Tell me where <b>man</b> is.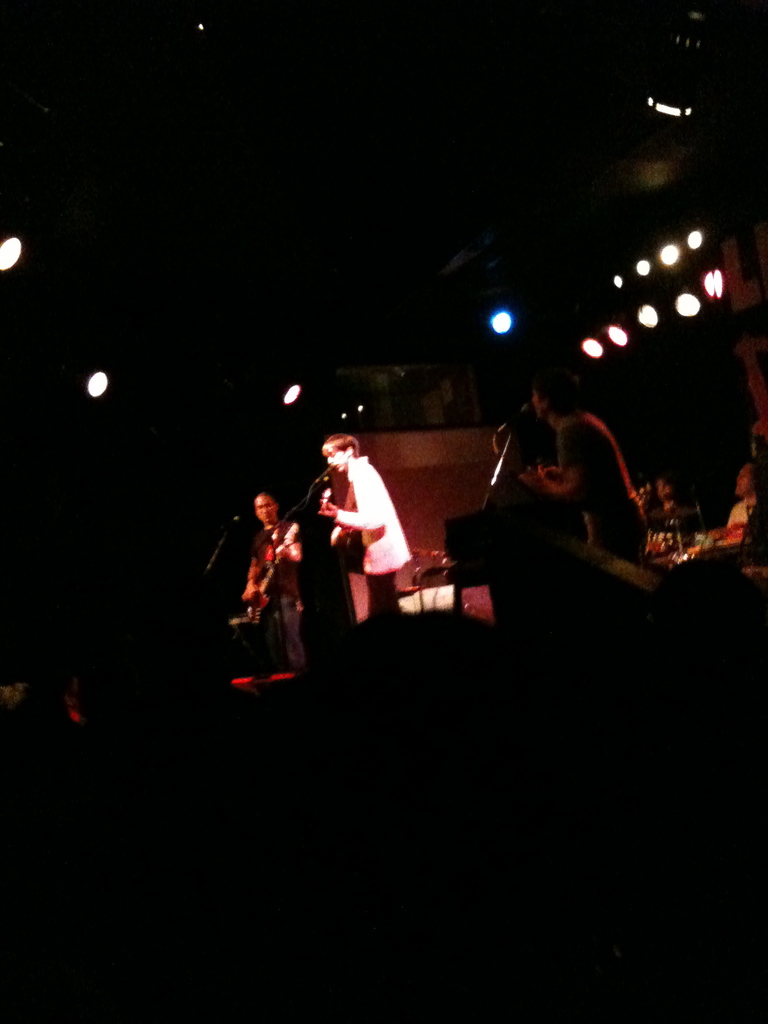
<b>man</b> is at locate(516, 363, 663, 573).
